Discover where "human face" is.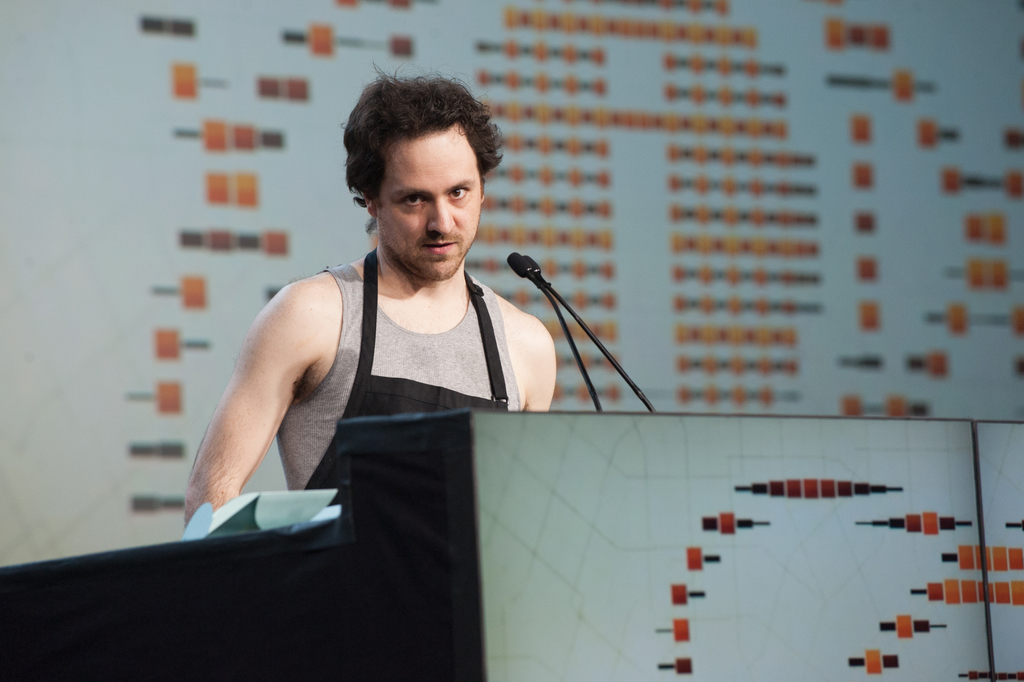
Discovered at x1=374, y1=137, x2=479, y2=281.
